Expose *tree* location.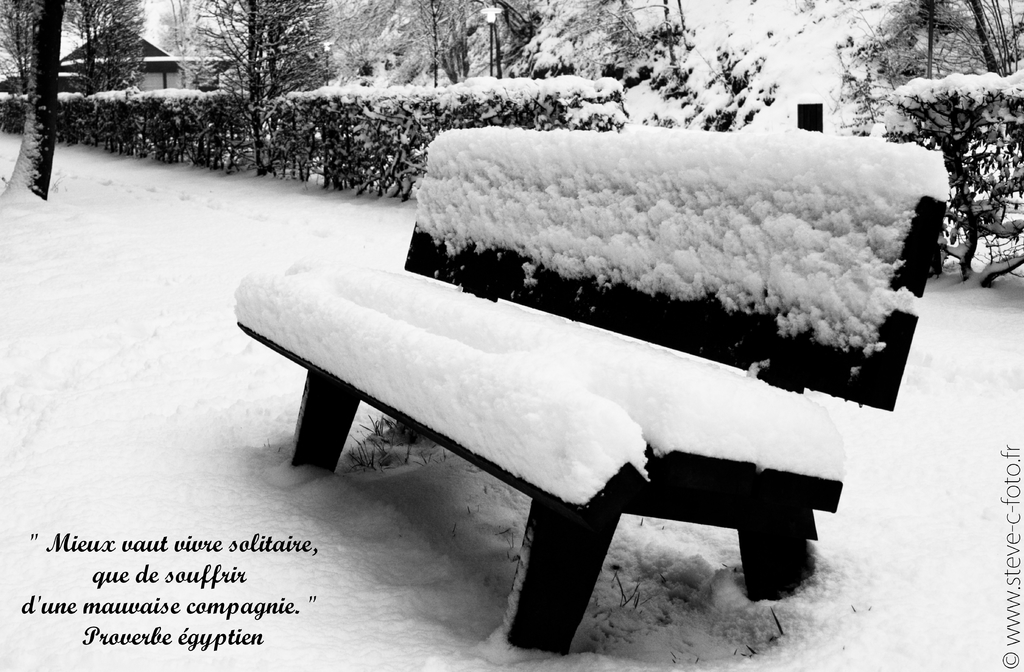
Exposed at x1=871 y1=39 x2=1022 y2=259.
